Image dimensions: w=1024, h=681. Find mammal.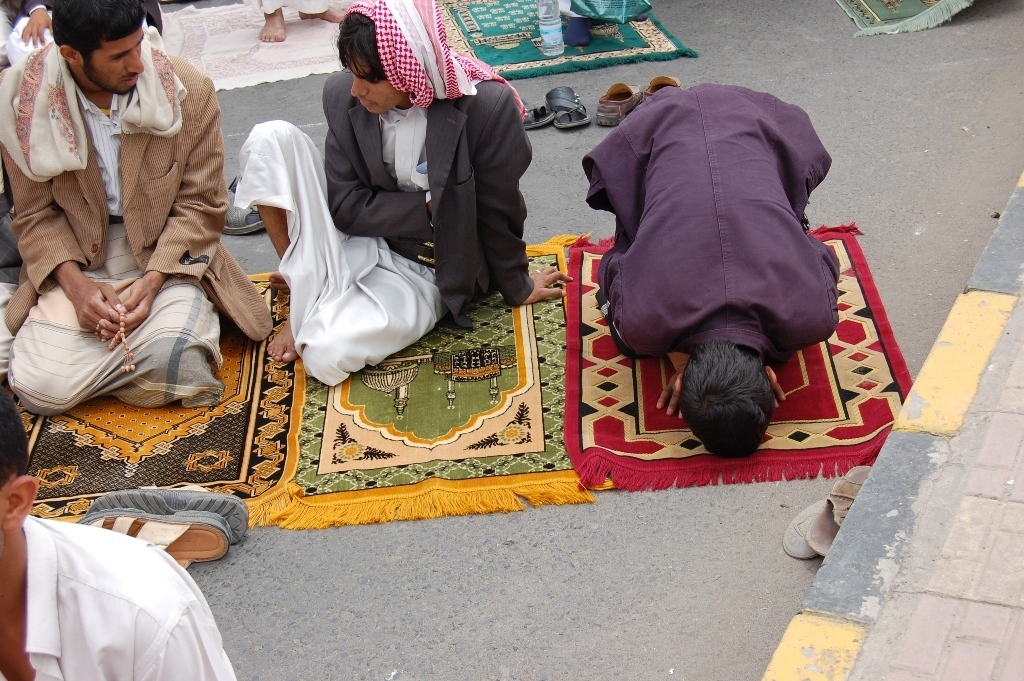
bbox(579, 78, 835, 458).
